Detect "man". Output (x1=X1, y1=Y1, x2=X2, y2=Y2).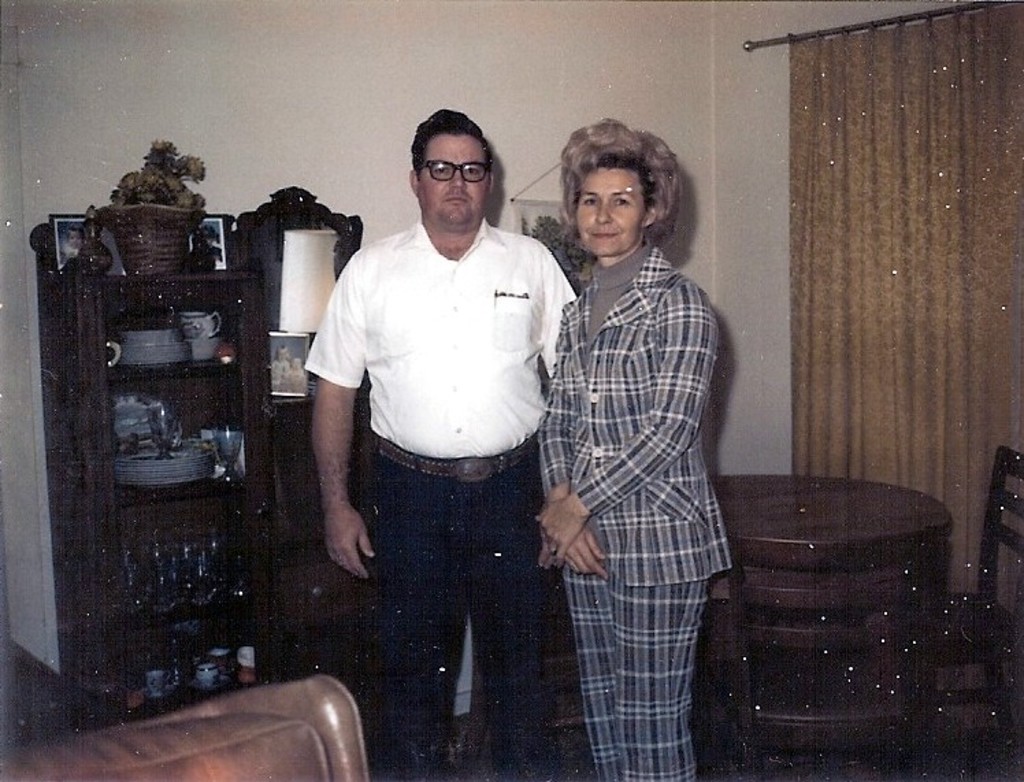
(x1=296, y1=110, x2=593, y2=731).
